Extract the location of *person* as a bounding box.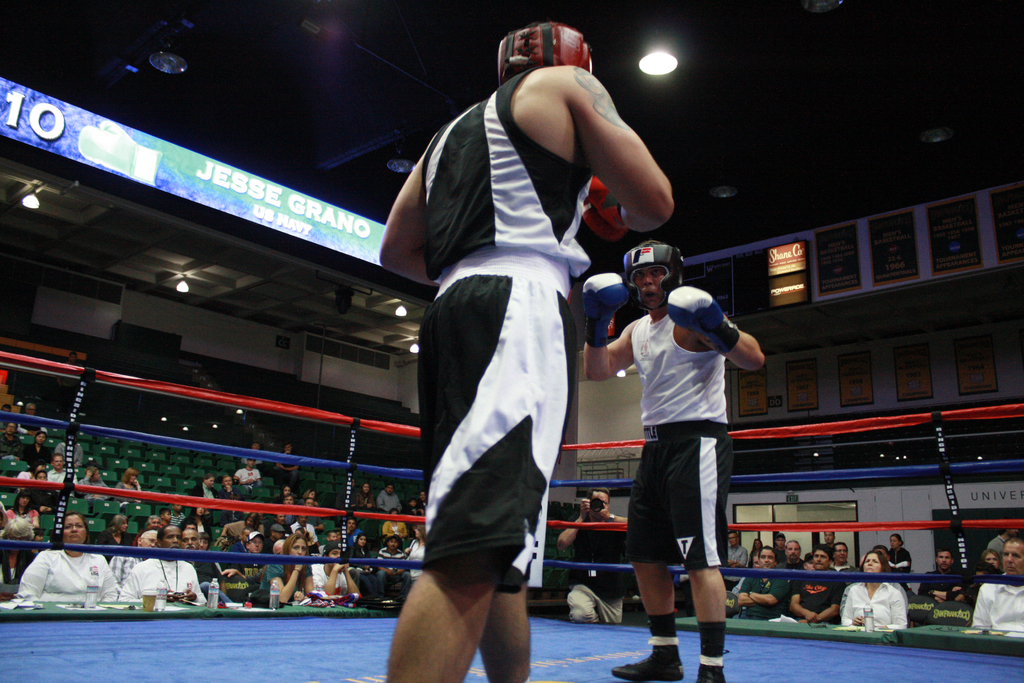
left=968, top=533, right=1023, bottom=643.
